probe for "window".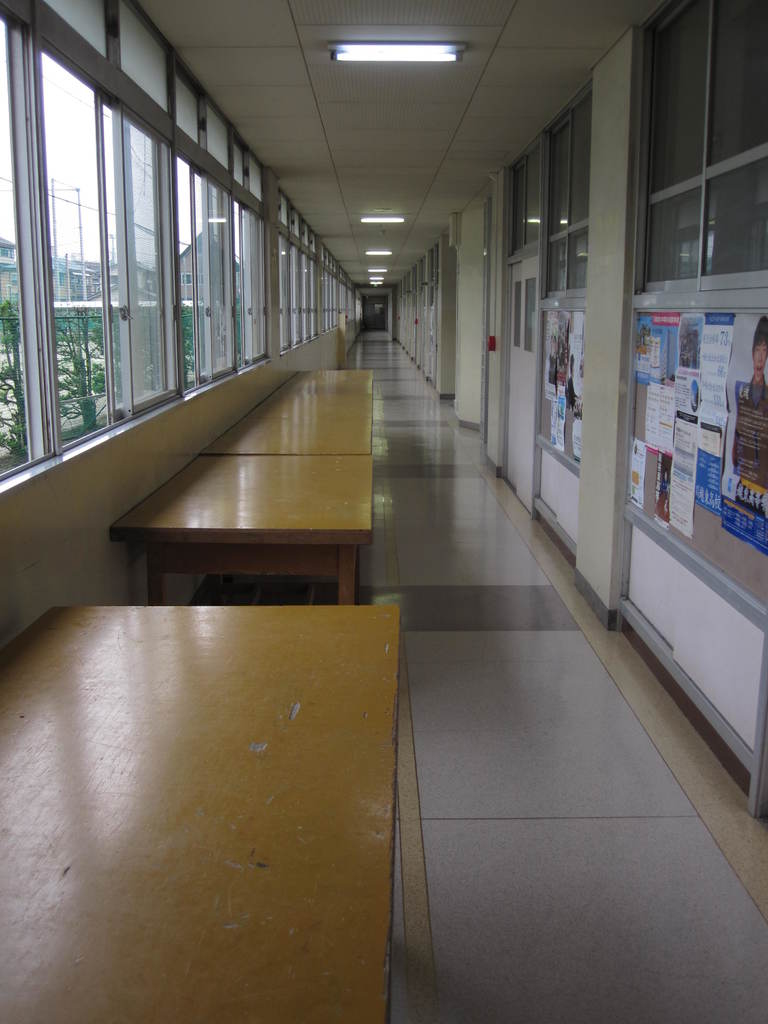
Probe result: {"left": 508, "top": 171, "right": 544, "bottom": 237}.
